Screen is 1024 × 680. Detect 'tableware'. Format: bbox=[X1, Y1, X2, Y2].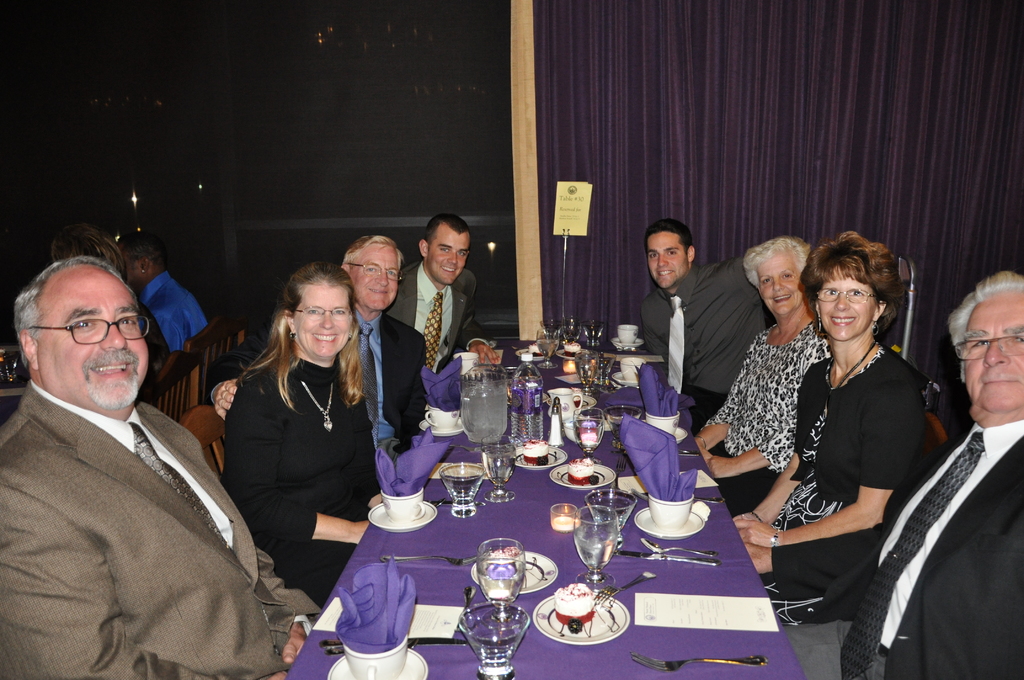
bbox=[468, 550, 557, 596].
